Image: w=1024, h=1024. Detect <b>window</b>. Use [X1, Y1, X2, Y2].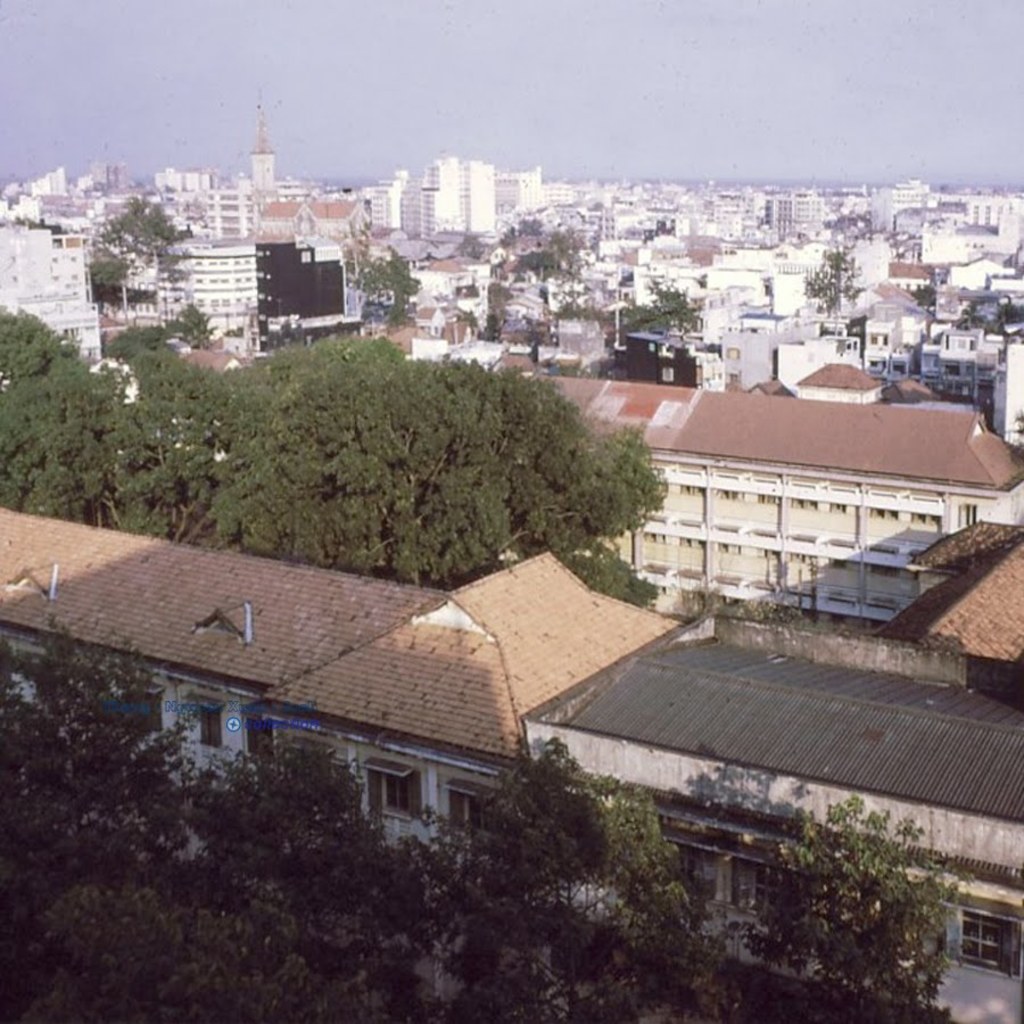
[674, 479, 702, 504].
